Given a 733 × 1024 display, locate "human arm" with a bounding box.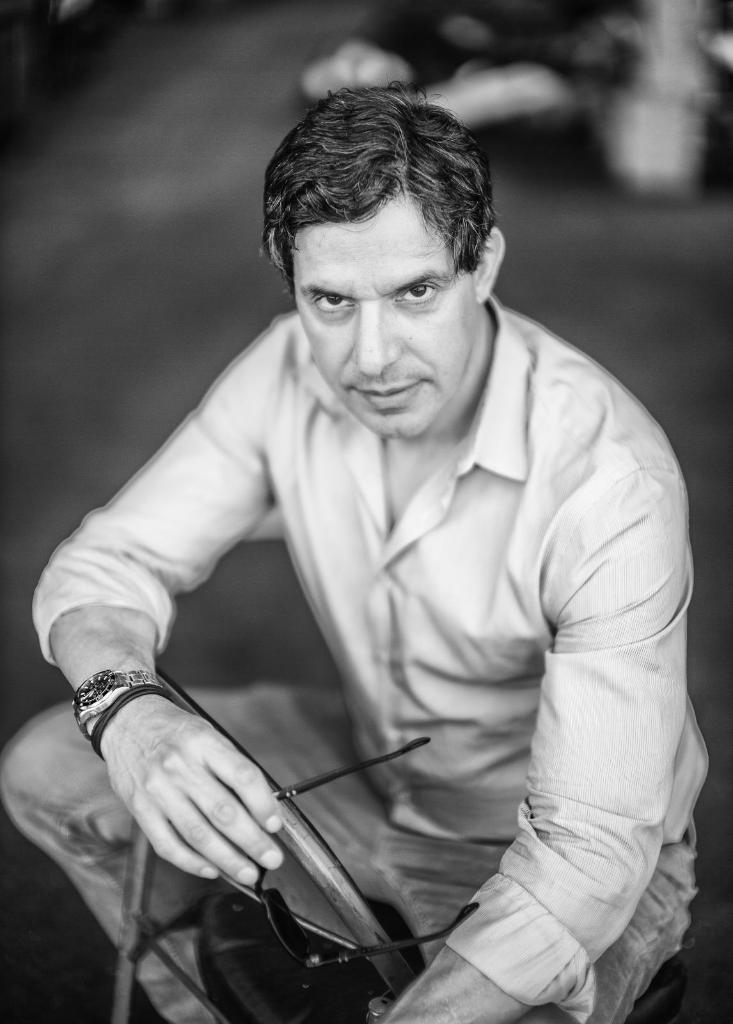
Located: rect(30, 316, 282, 889).
